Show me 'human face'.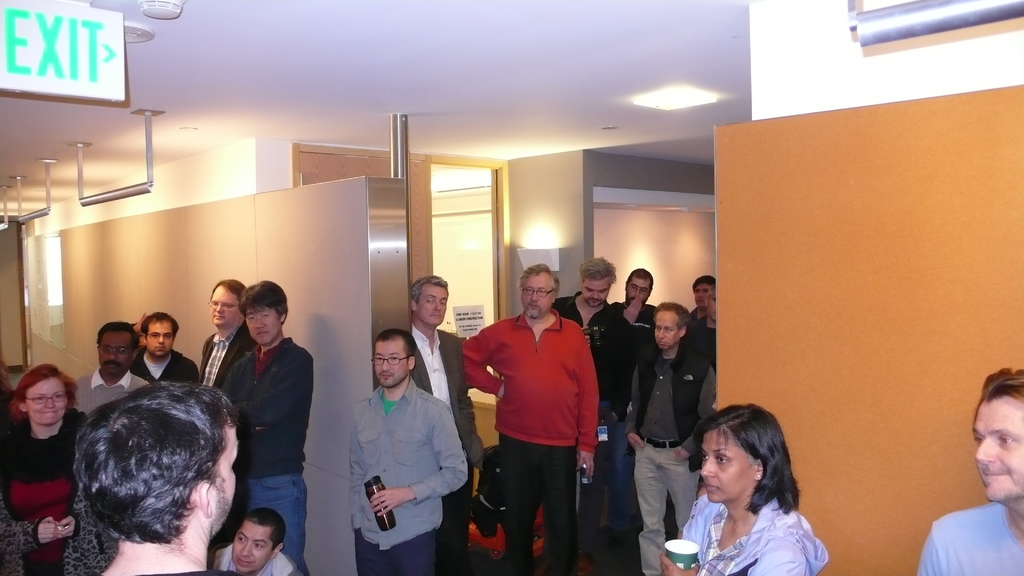
'human face' is here: region(518, 273, 556, 314).
